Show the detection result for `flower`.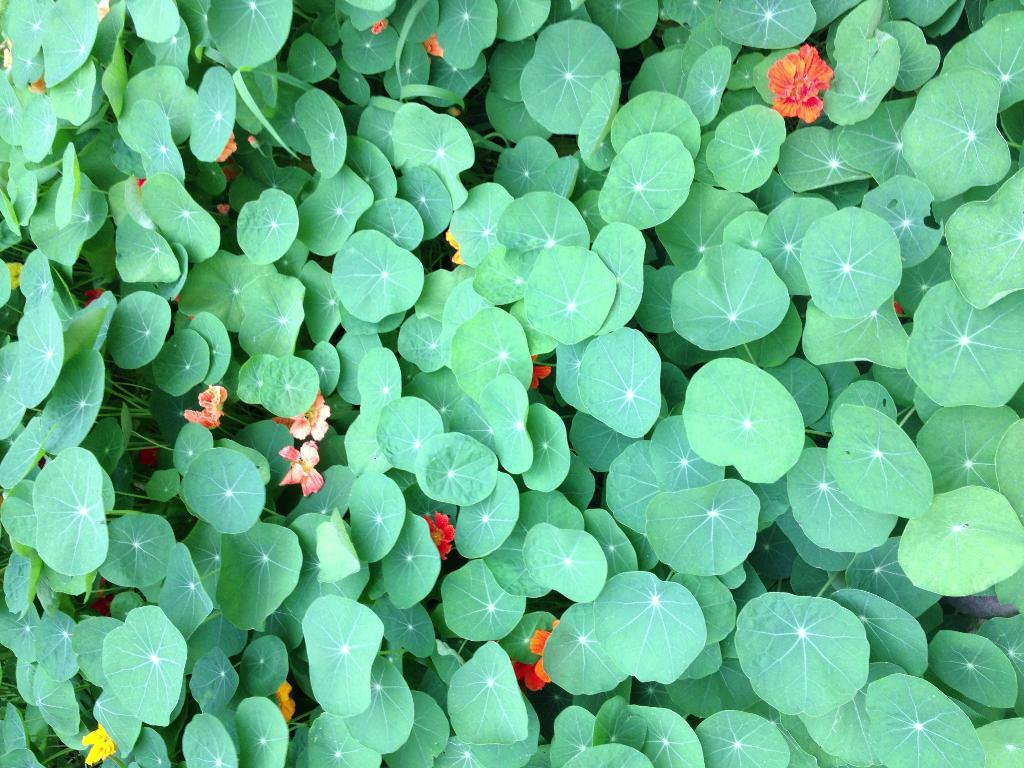
[left=369, top=24, right=383, bottom=38].
